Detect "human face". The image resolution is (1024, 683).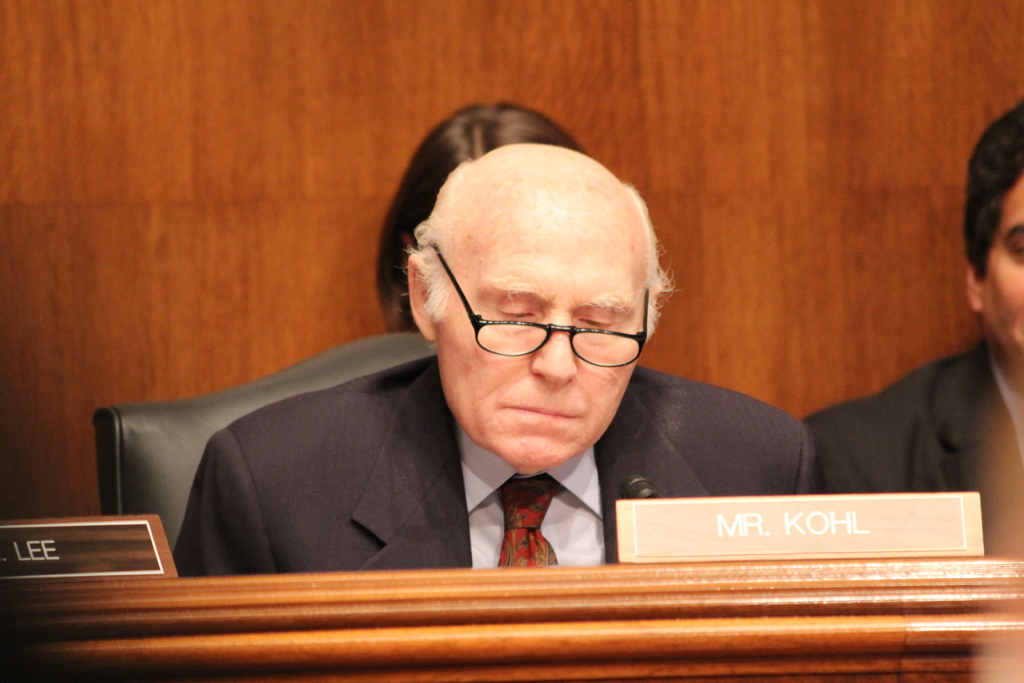
[x1=438, y1=233, x2=662, y2=473].
